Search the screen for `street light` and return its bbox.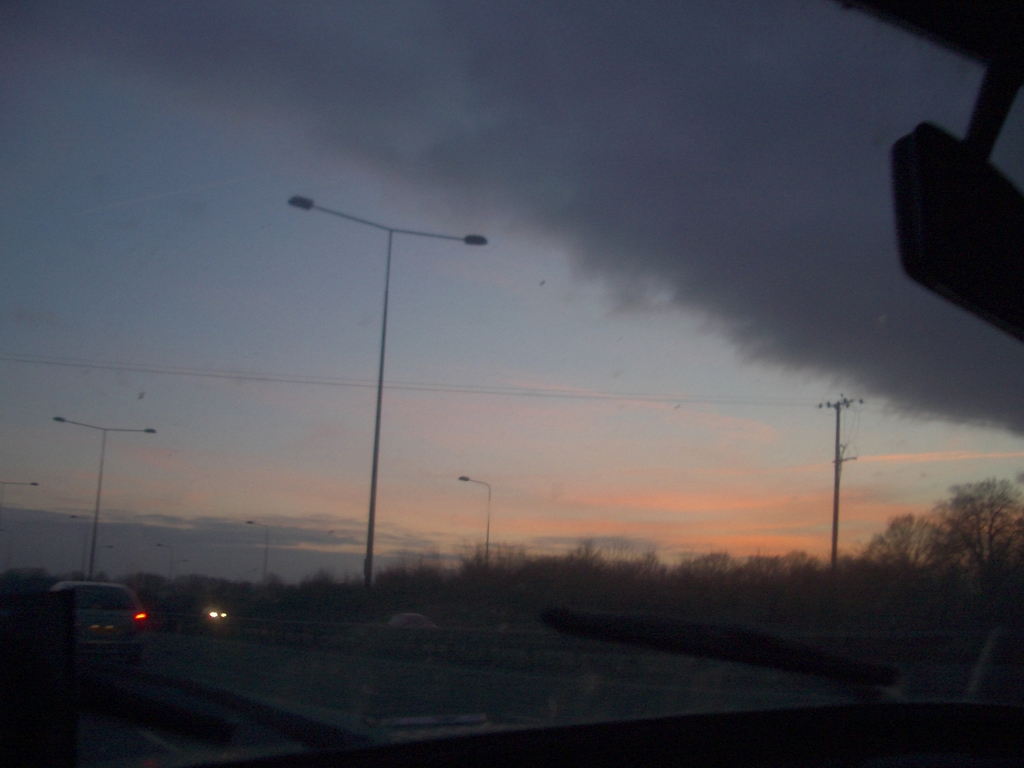
Found: x1=0 y1=482 x2=37 y2=491.
